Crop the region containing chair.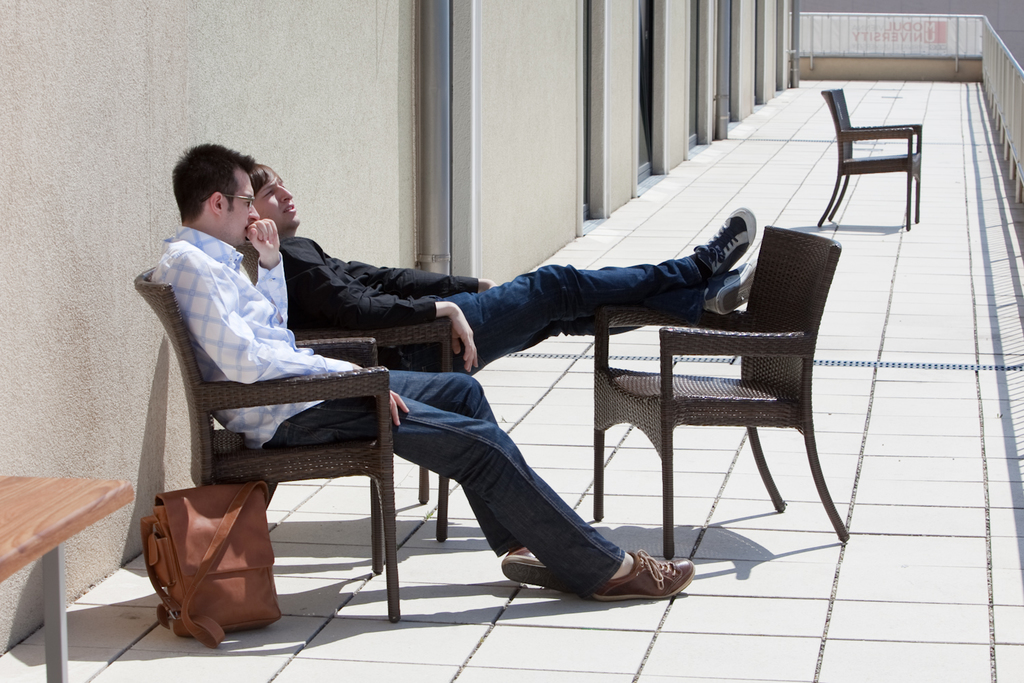
Crop region: left=136, top=267, right=399, bottom=612.
